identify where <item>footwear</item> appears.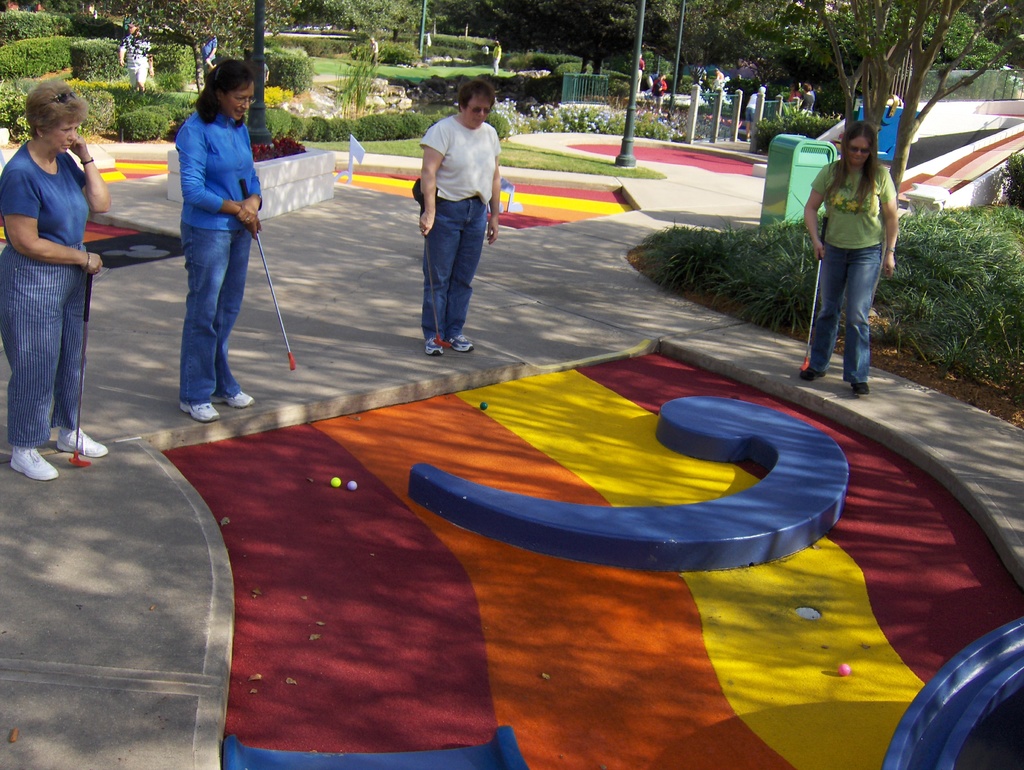
Appears at select_region(422, 337, 443, 360).
